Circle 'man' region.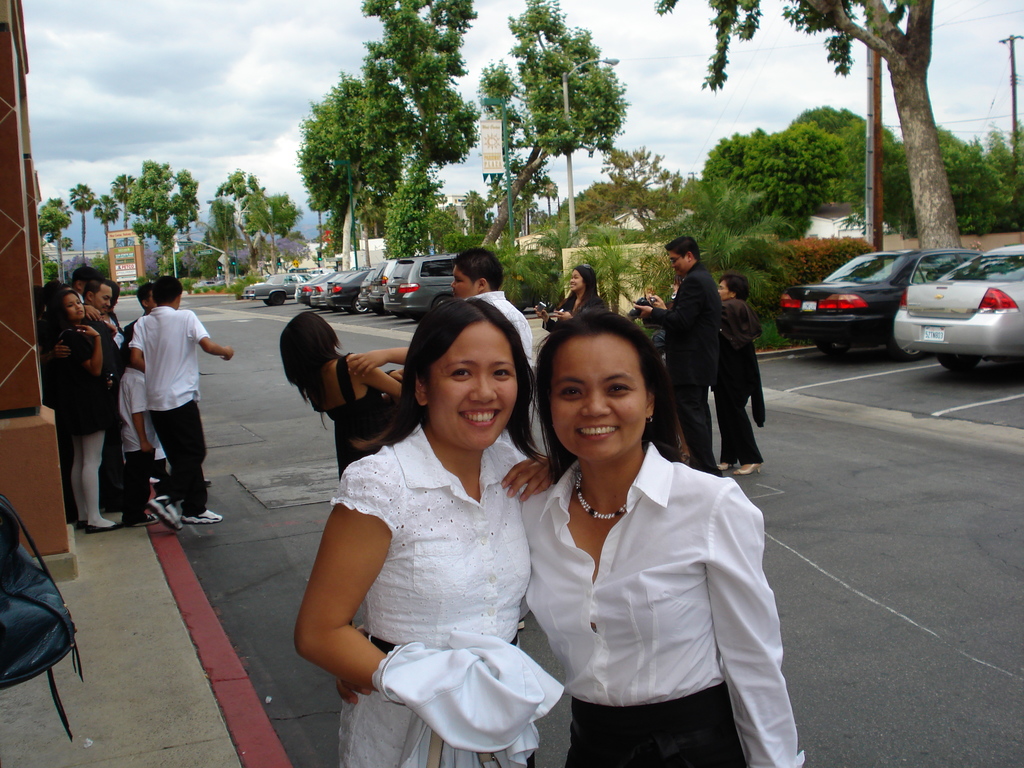
Region: l=83, t=282, r=132, b=514.
